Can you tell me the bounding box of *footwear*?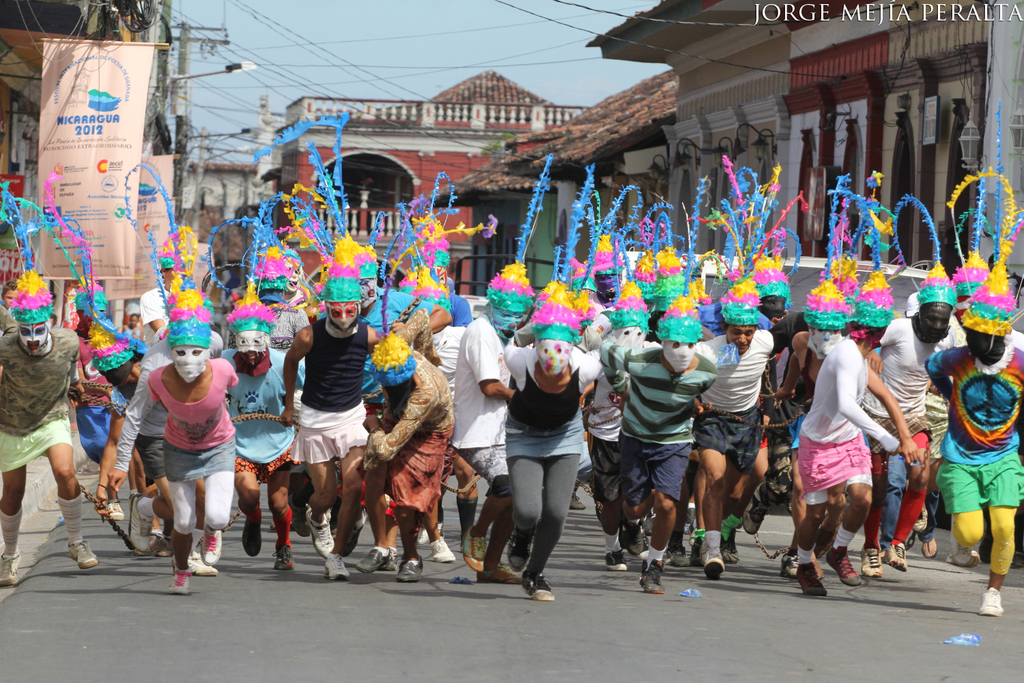
detection(700, 556, 724, 579).
